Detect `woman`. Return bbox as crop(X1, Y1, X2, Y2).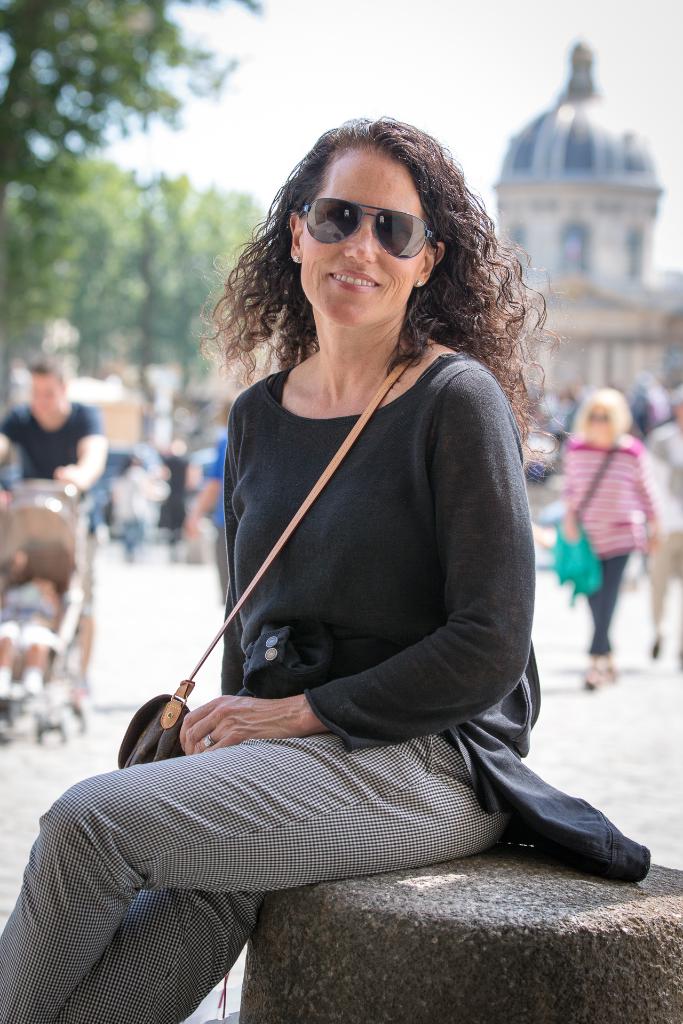
crop(116, 124, 581, 982).
